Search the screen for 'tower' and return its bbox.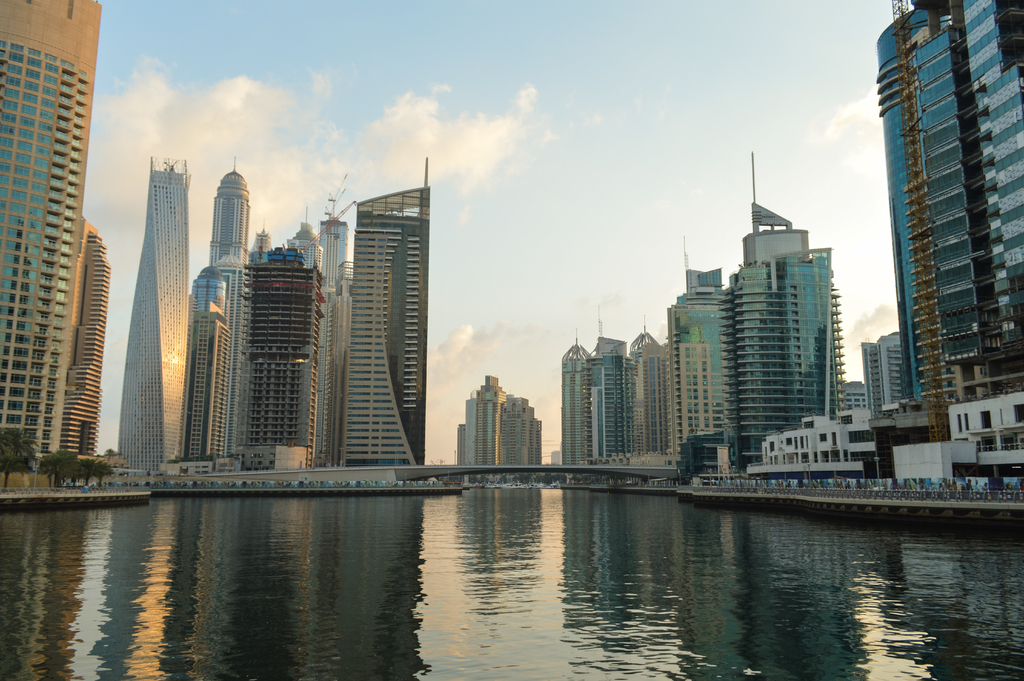
Found: {"left": 0, "top": 0, "right": 106, "bottom": 456}.
